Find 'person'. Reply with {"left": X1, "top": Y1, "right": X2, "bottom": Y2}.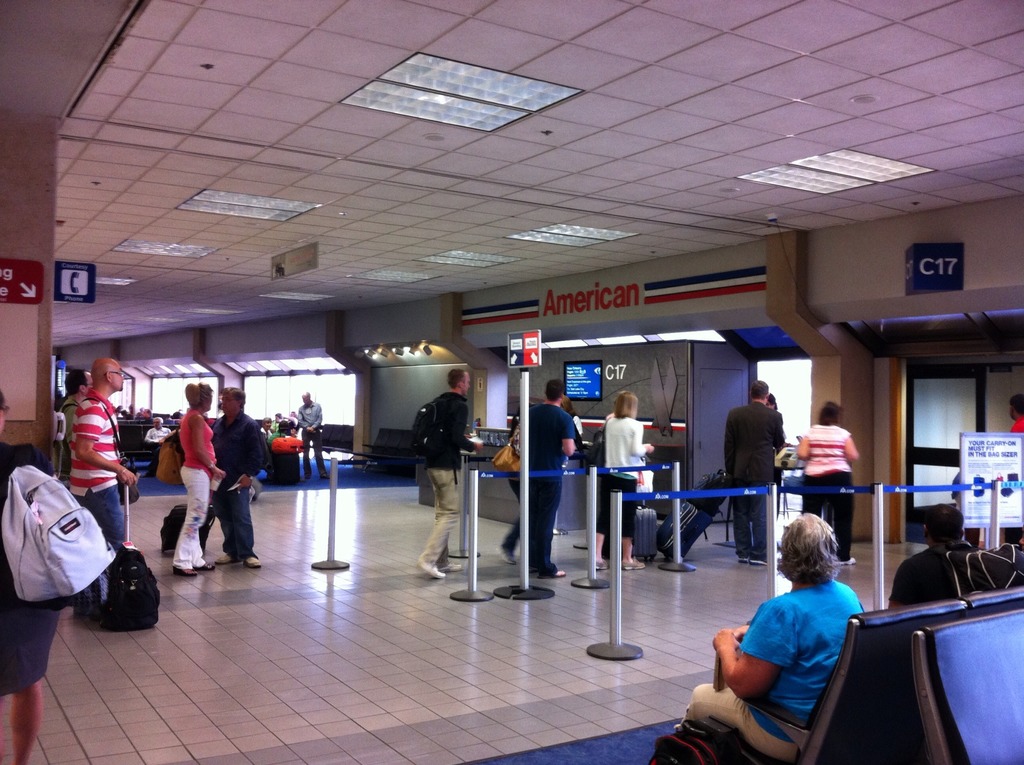
{"left": 417, "top": 366, "right": 495, "bottom": 581}.
